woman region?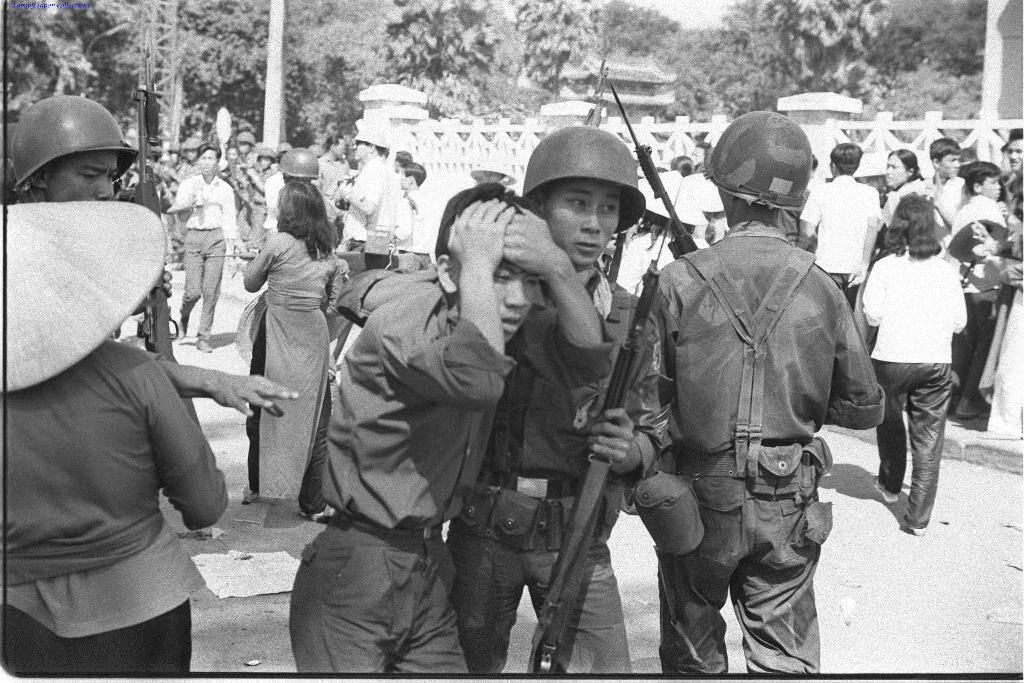
880 147 929 239
